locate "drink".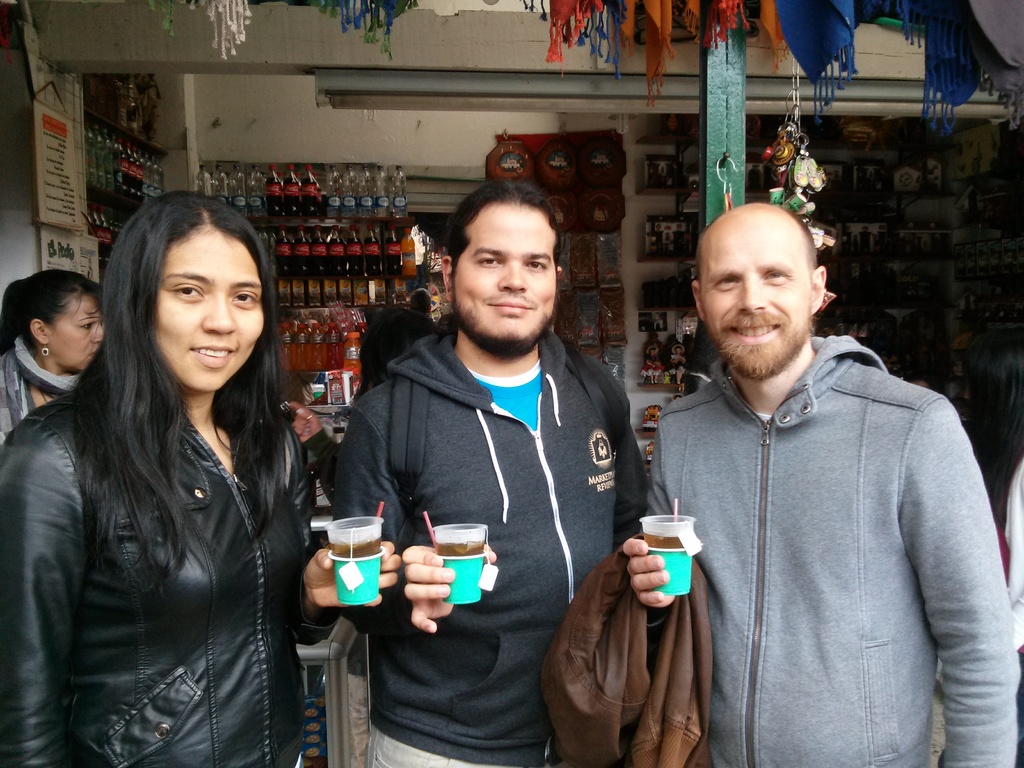
Bounding box: crop(328, 515, 381, 559).
